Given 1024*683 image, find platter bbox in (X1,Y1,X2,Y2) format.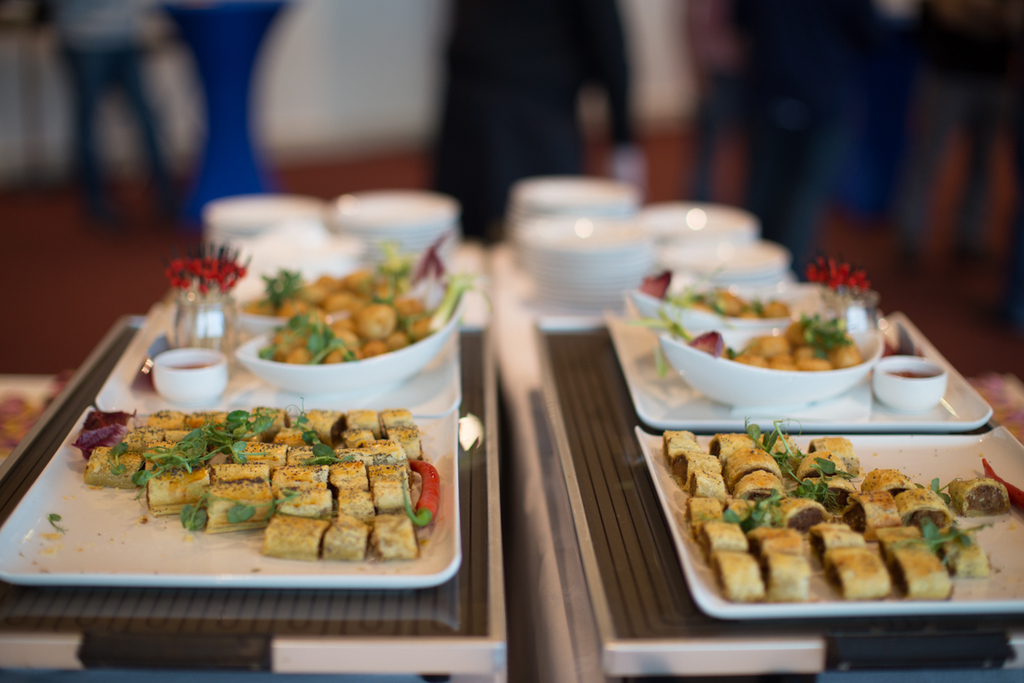
(96,302,455,415).
